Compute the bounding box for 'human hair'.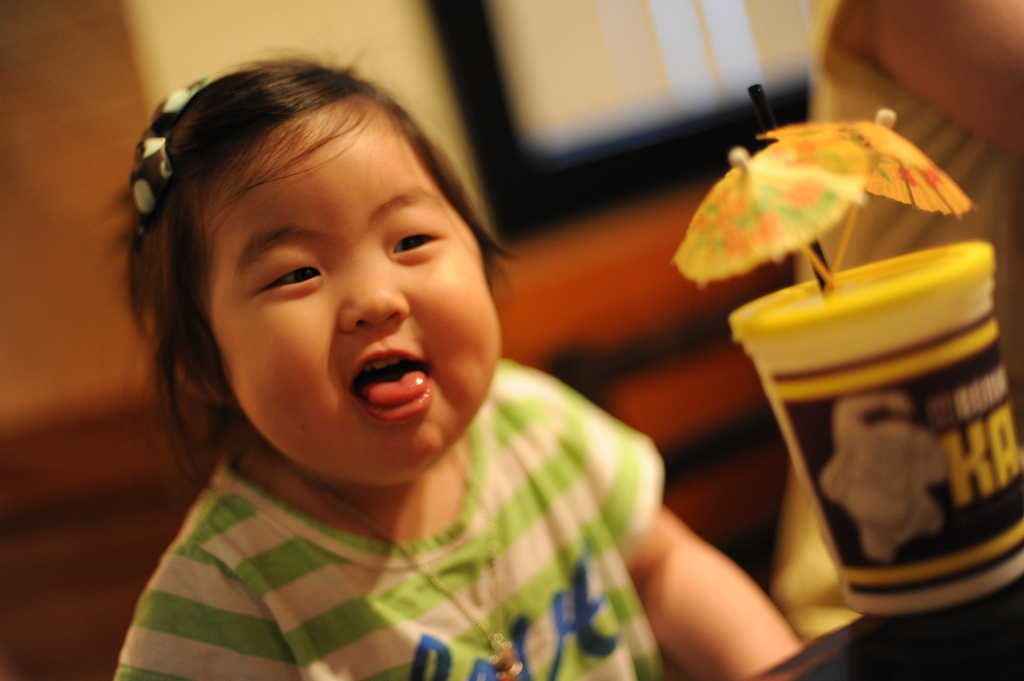
<region>134, 47, 524, 496</region>.
